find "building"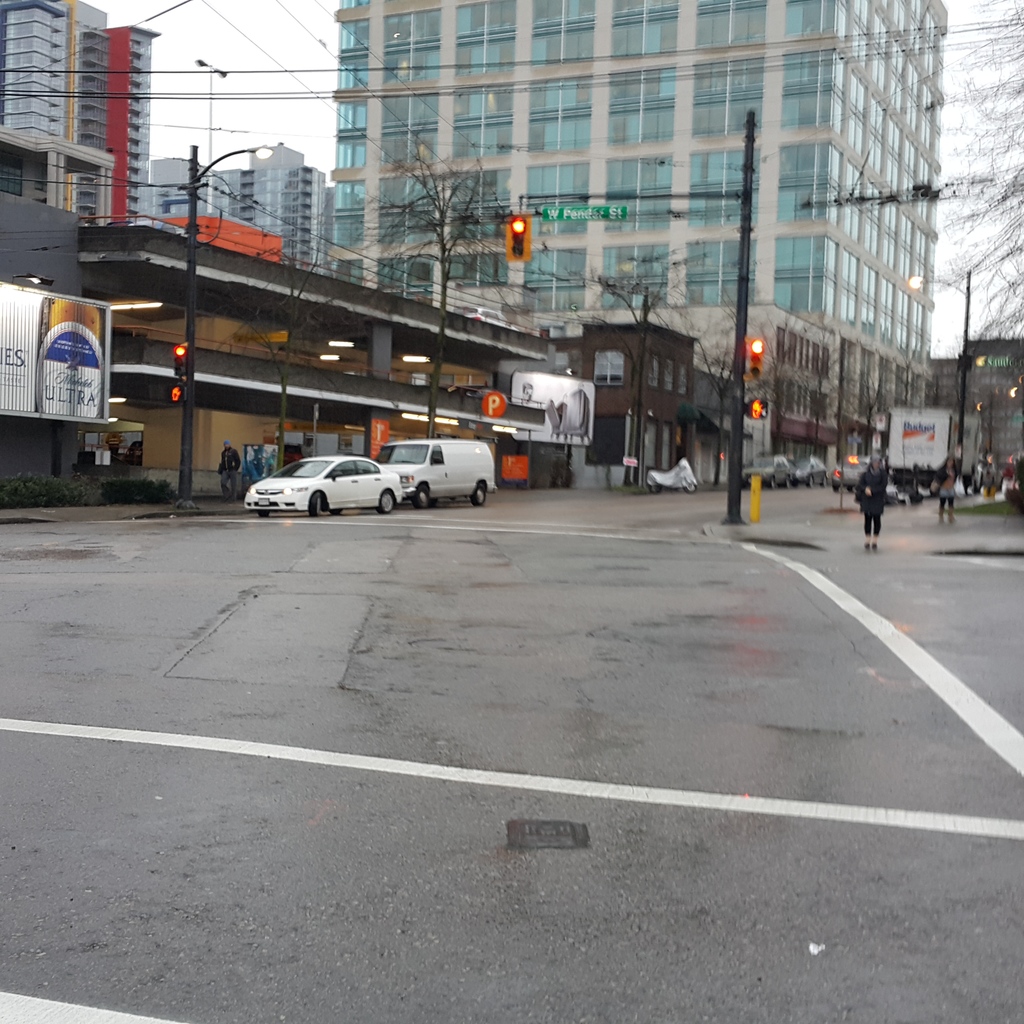
(932, 339, 1023, 464)
